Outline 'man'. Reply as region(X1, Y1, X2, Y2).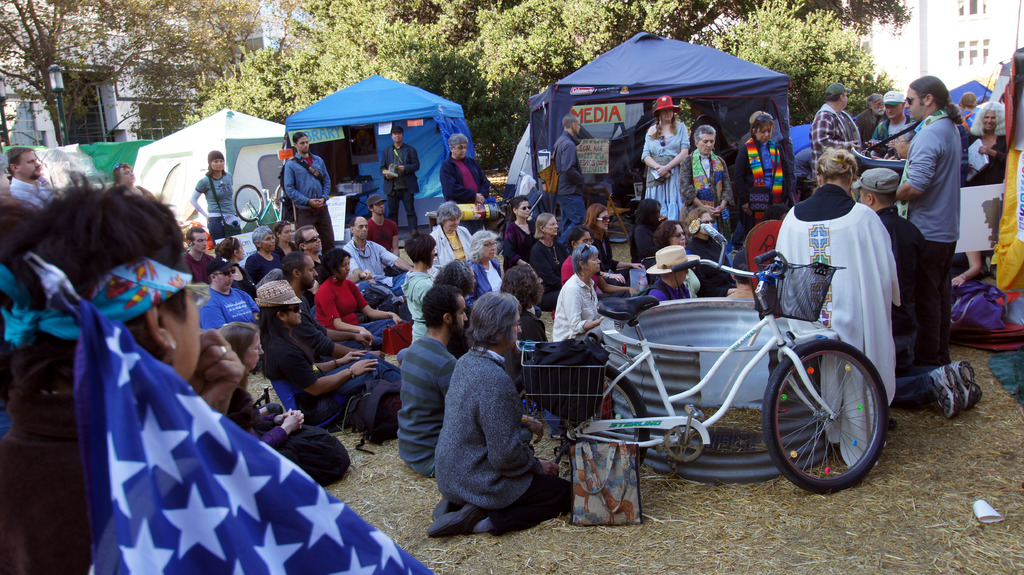
region(384, 130, 412, 245).
